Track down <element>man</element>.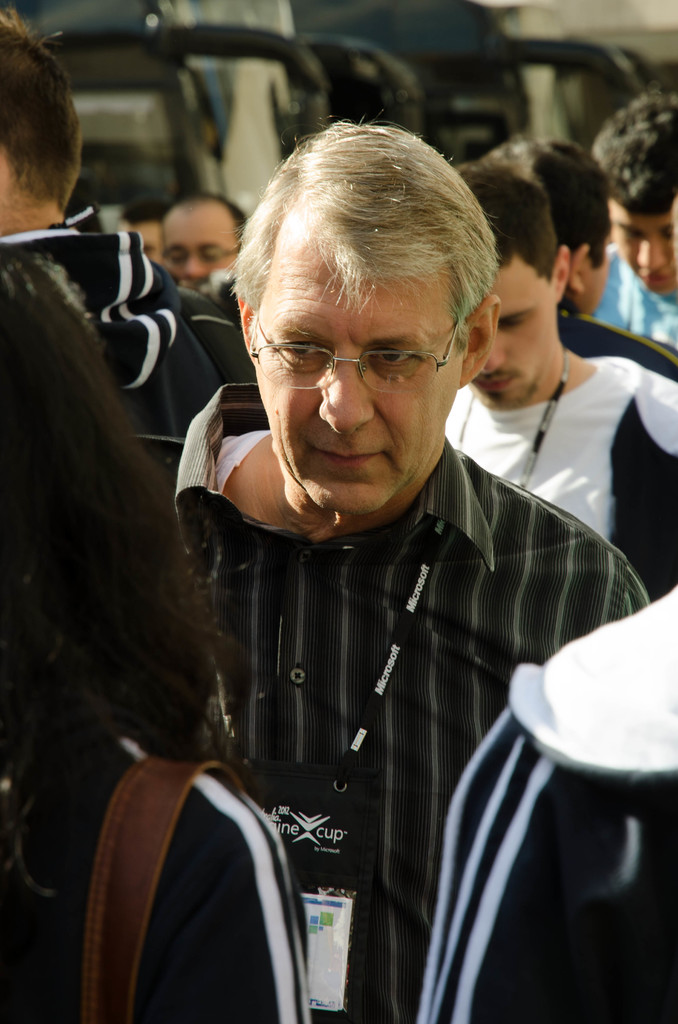
Tracked to {"x1": 483, "y1": 140, "x2": 677, "y2": 379}.
